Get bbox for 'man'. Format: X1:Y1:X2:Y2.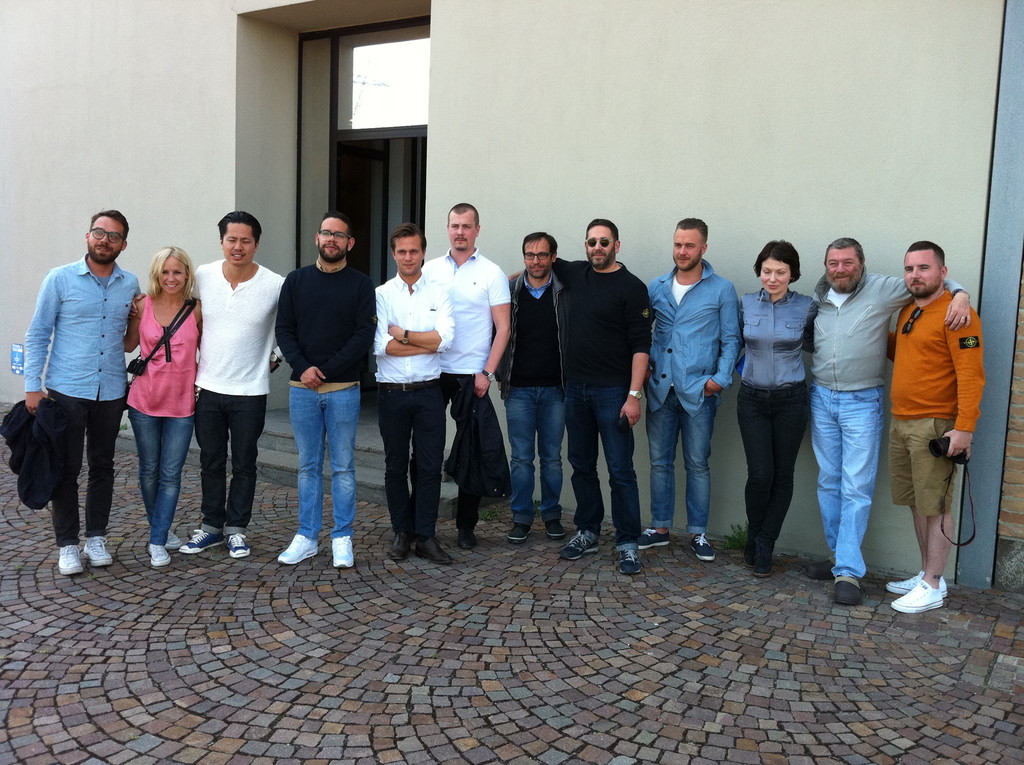
509:216:652:576.
